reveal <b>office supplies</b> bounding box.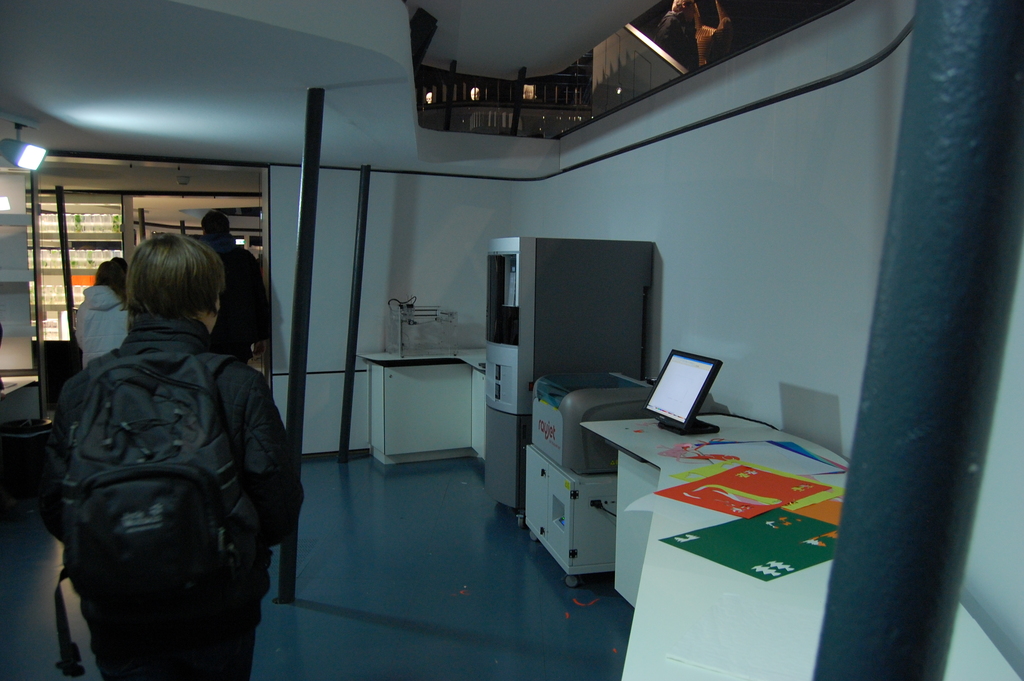
Revealed: rect(516, 452, 619, 578).
